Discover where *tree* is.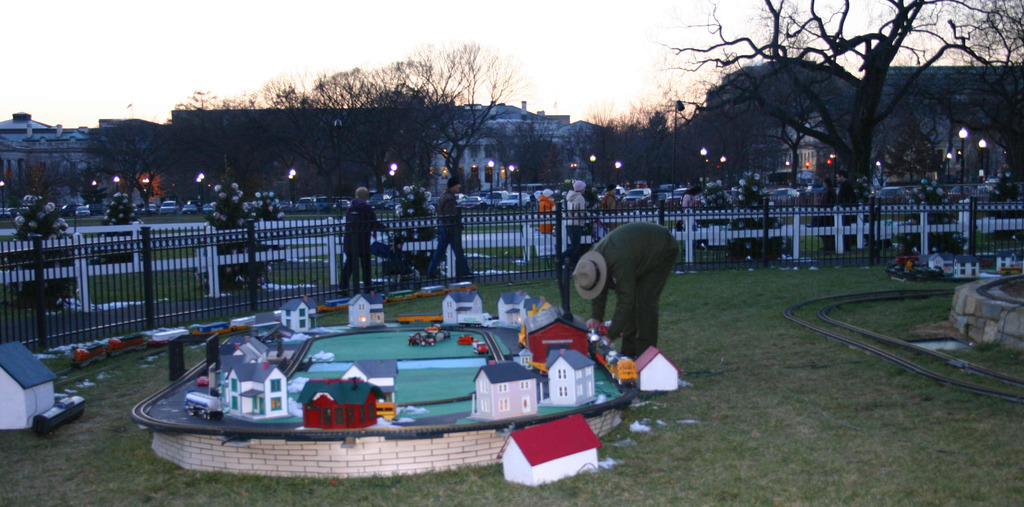
Discovered at [165,97,279,194].
